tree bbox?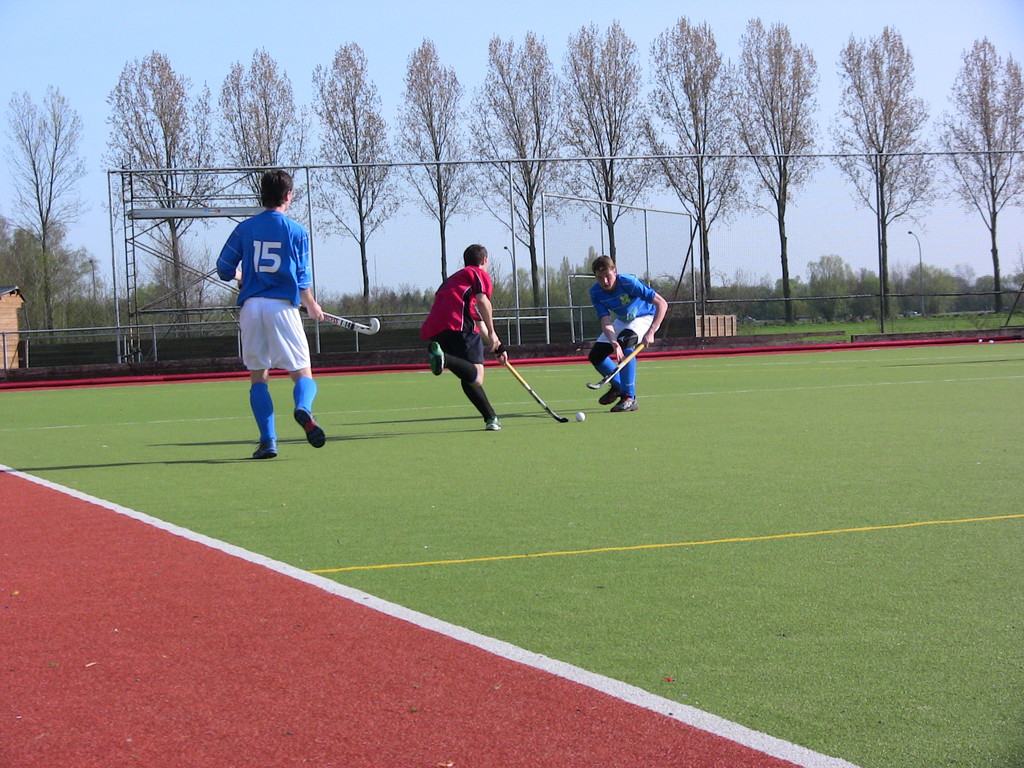
[726,15,826,323]
